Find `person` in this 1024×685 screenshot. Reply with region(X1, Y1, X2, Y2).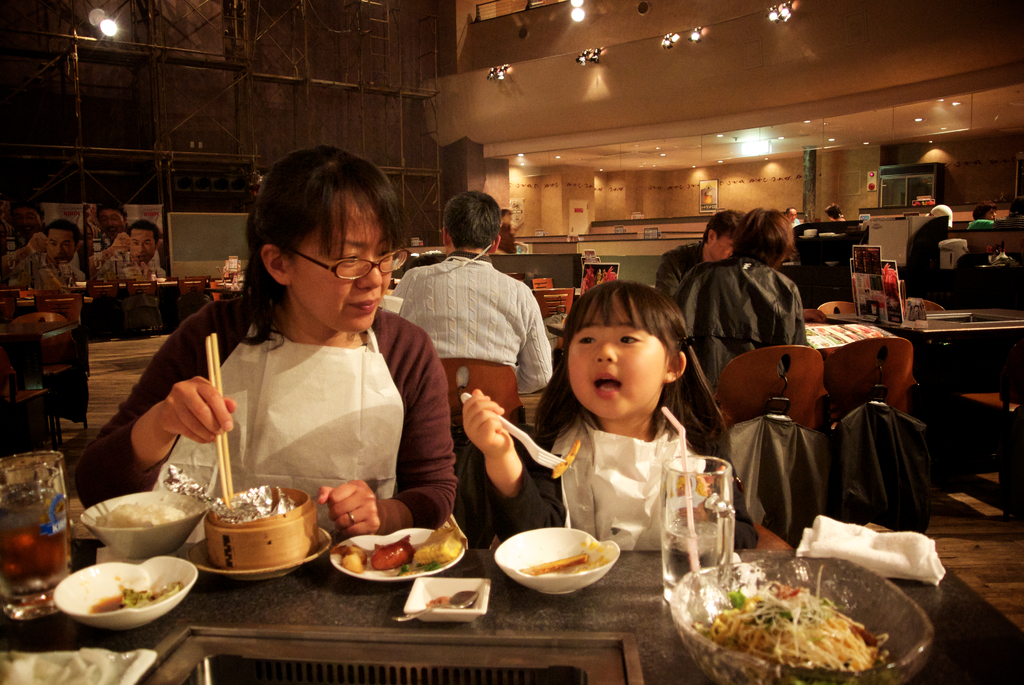
region(660, 211, 742, 294).
